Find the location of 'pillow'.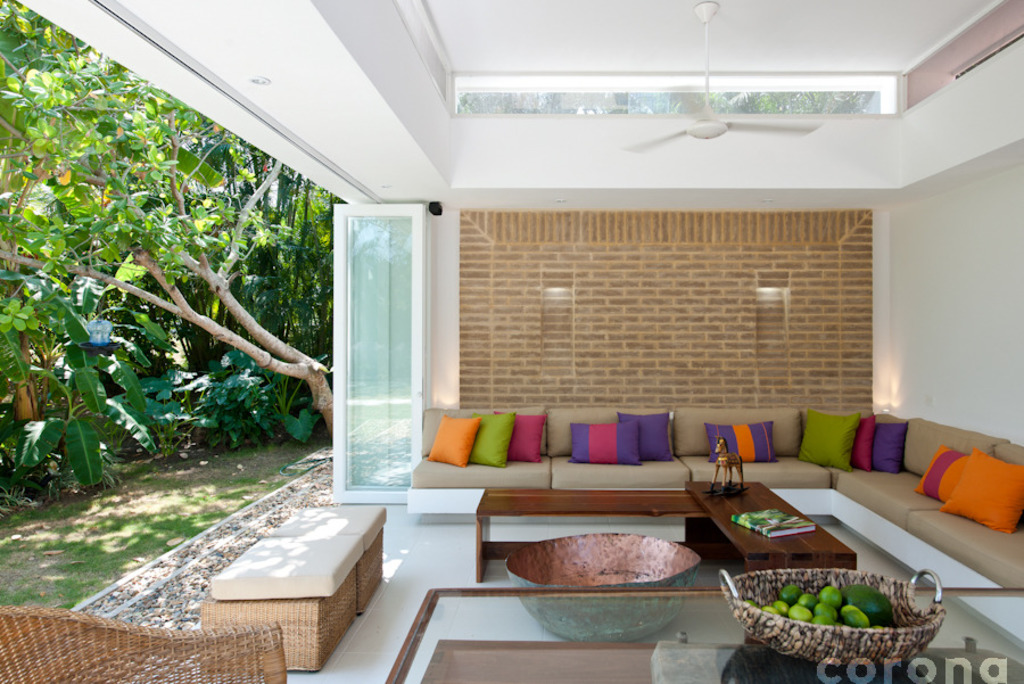
Location: {"left": 498, "top": 410, "right": 550, "bottom": 465}.
